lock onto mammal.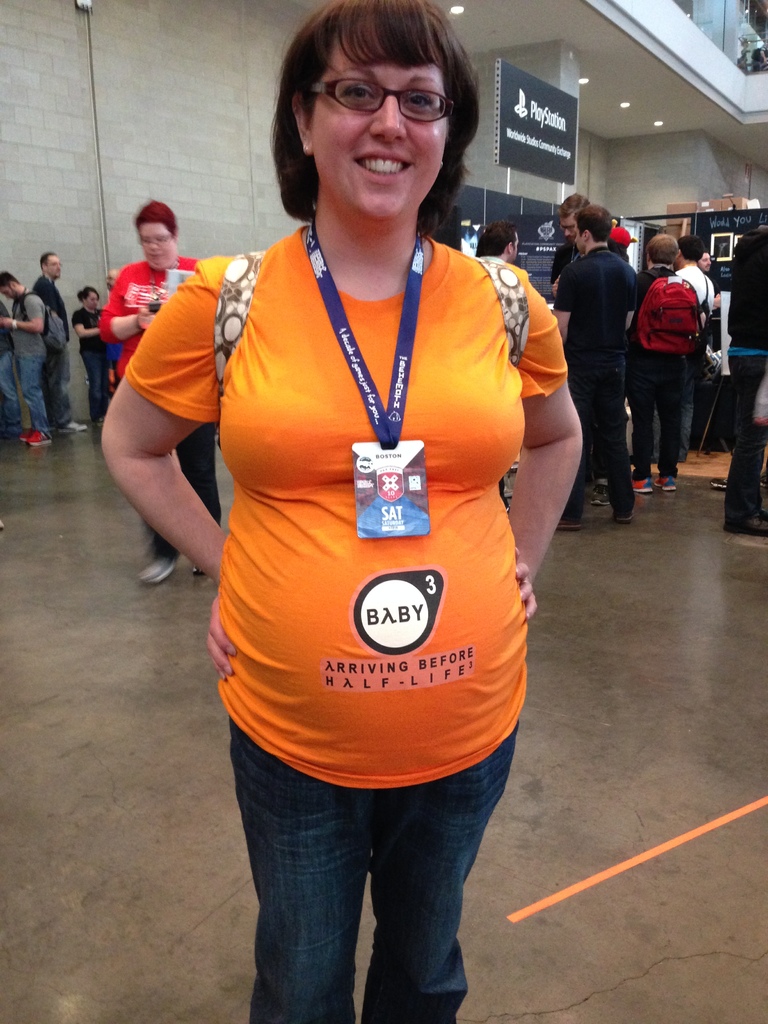
Locked: pyautogui.locateOnScreen(697, 247, 709, 269).
